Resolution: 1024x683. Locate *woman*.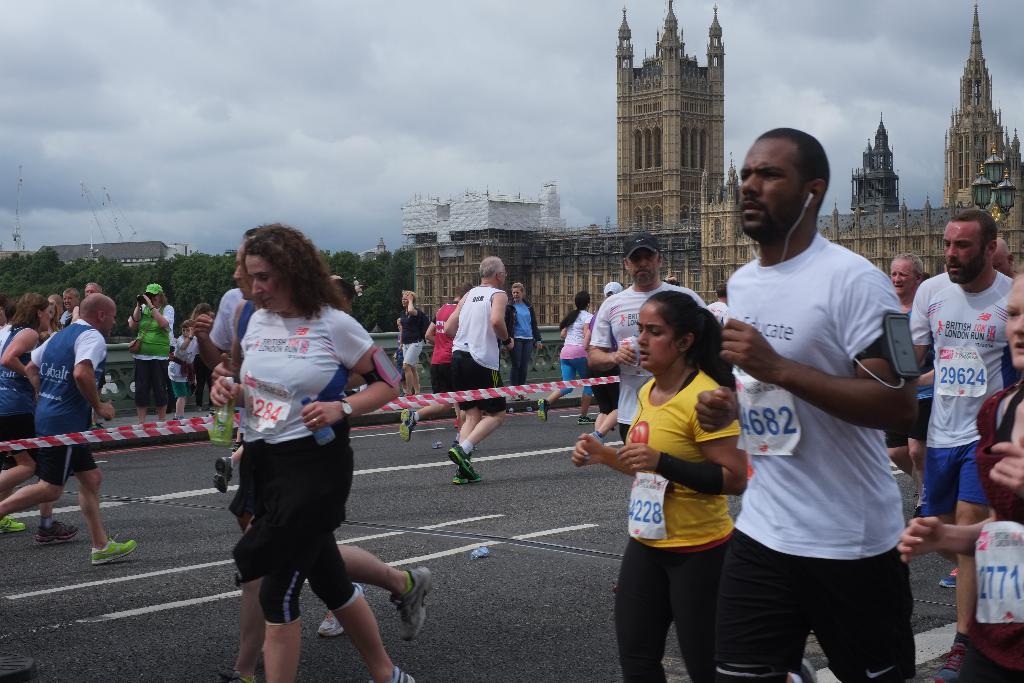
rect(44, 290, 61, 334).
